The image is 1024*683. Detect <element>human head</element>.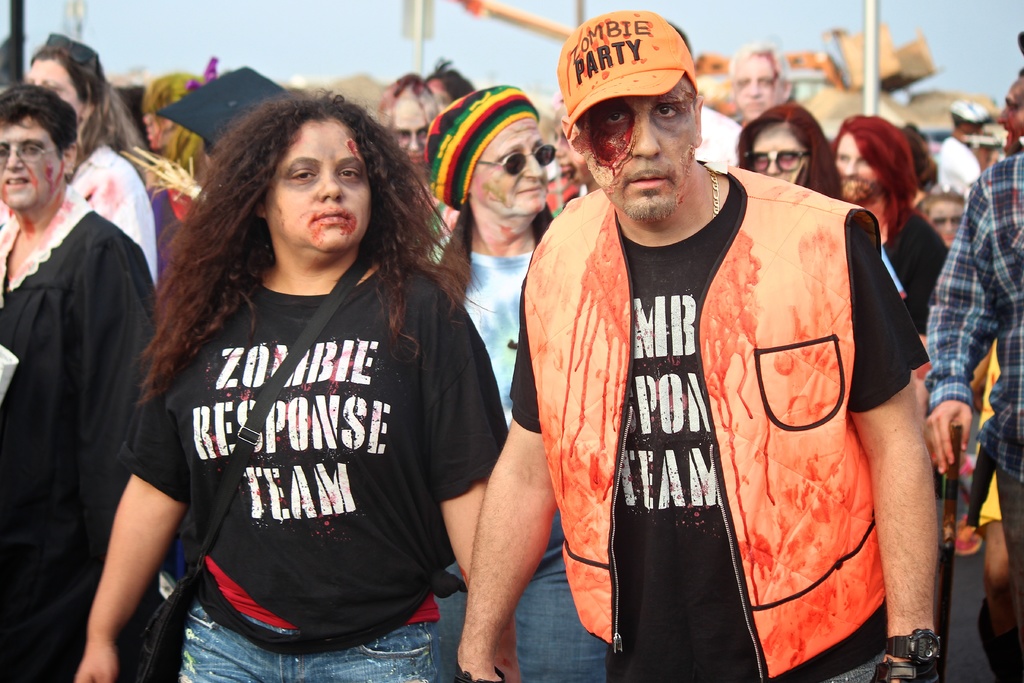
Detection: 731/40/796/126.
